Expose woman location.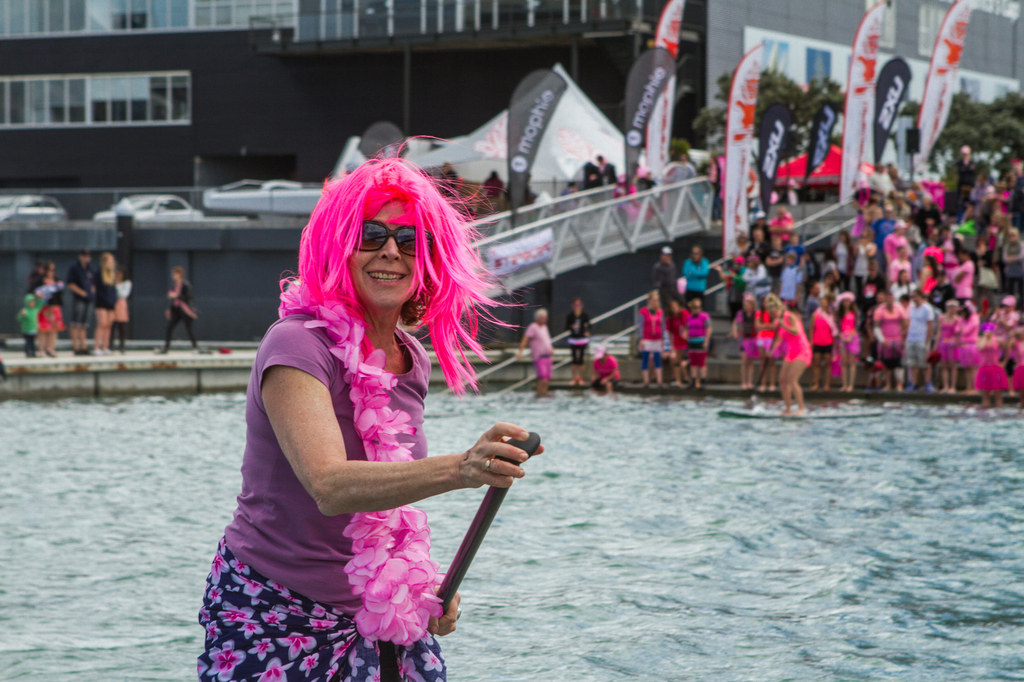
Exposed at <box>85,254,116,365</box>.
